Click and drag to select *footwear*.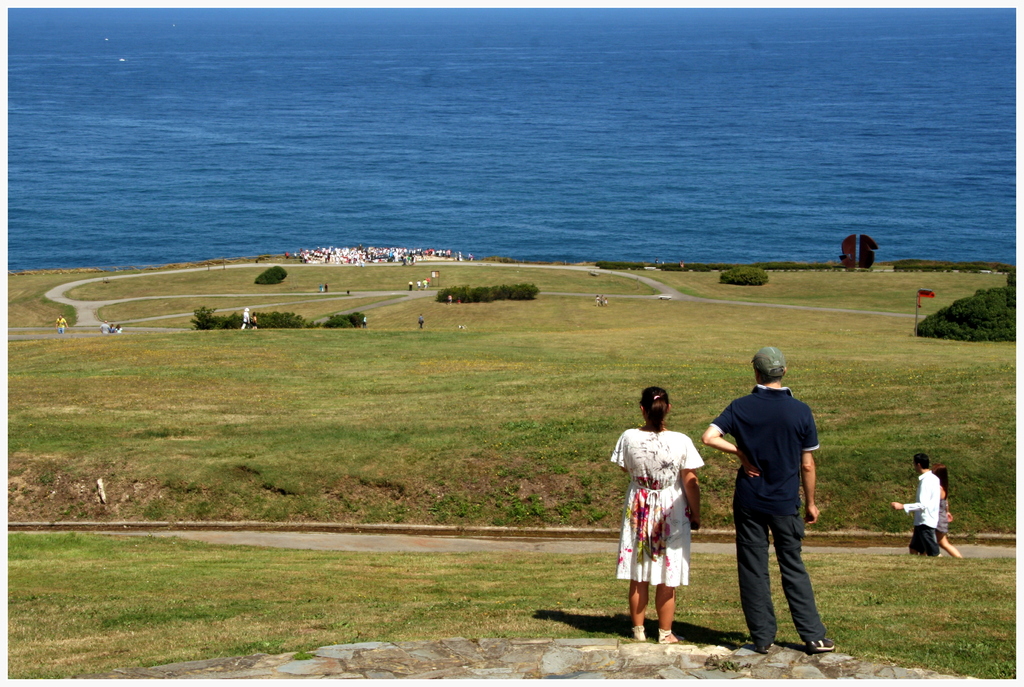
Selection: 805:638:836:655.
